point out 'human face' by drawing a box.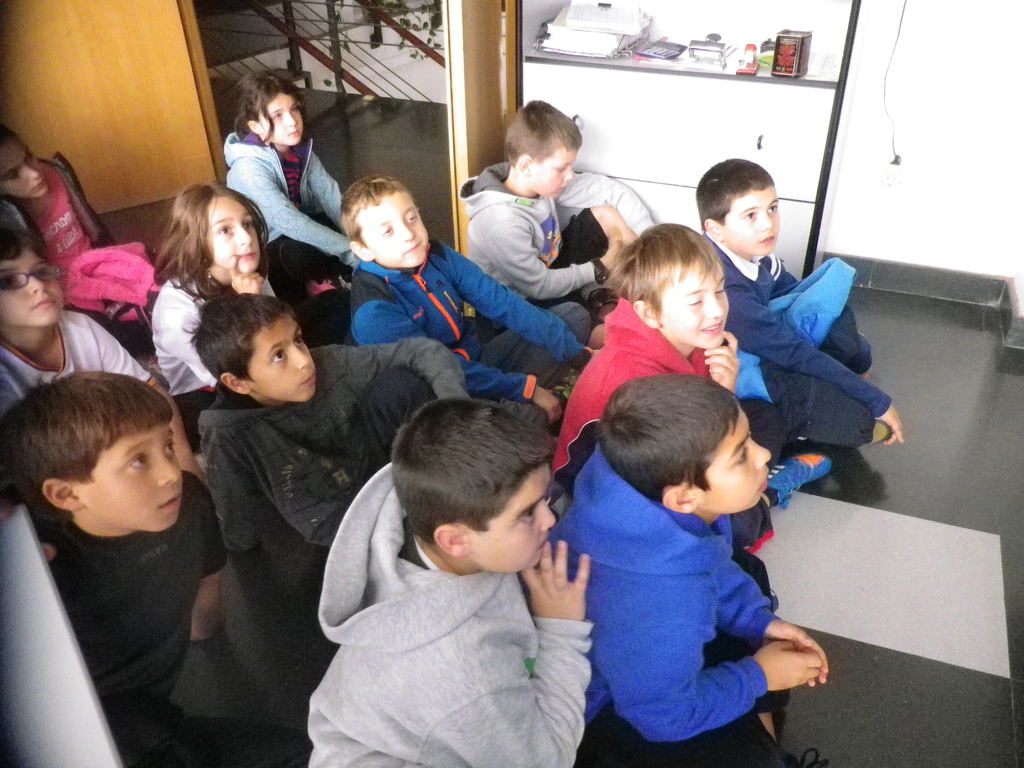
[x1=356, y1=198, x2=429, y2=269].
